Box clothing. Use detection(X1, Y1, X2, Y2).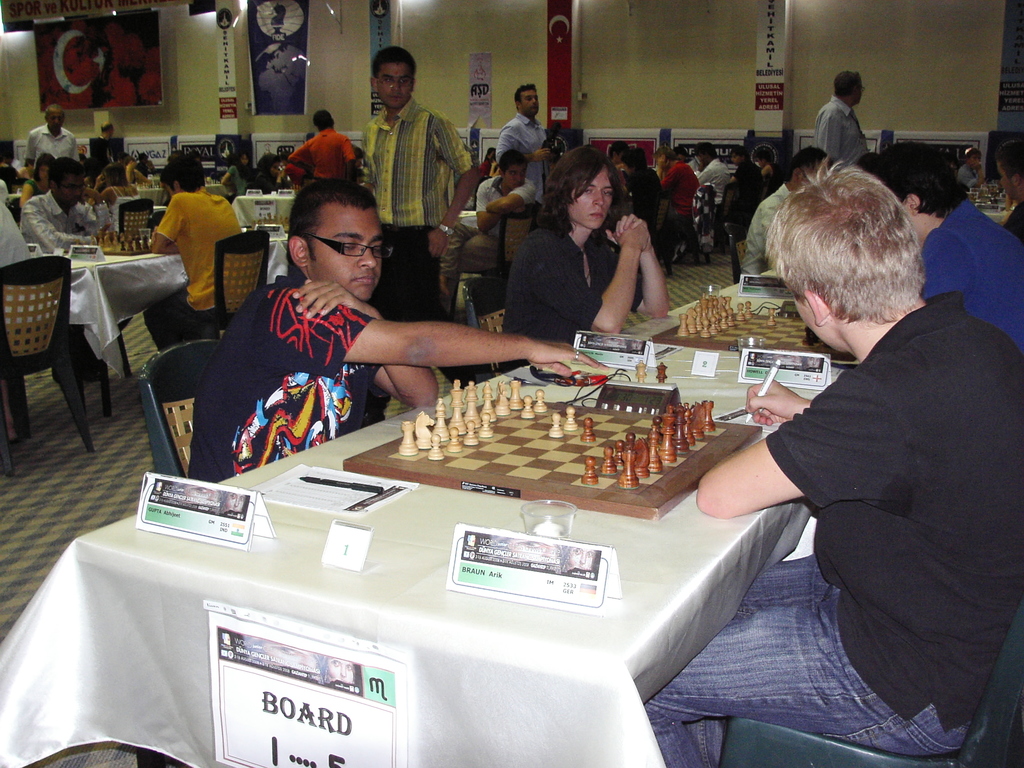
detection(287, 129, 355, 178).
